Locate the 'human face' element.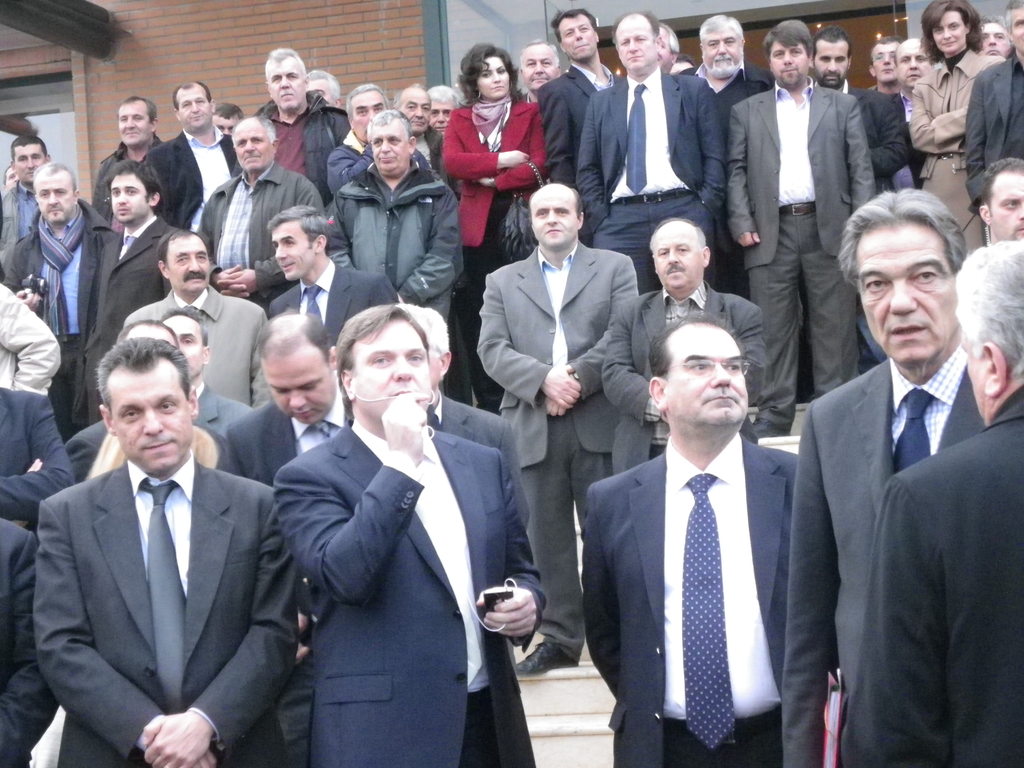
Element bbox: pyautogui.locateOnScreen(524, 46, 557, 90).
